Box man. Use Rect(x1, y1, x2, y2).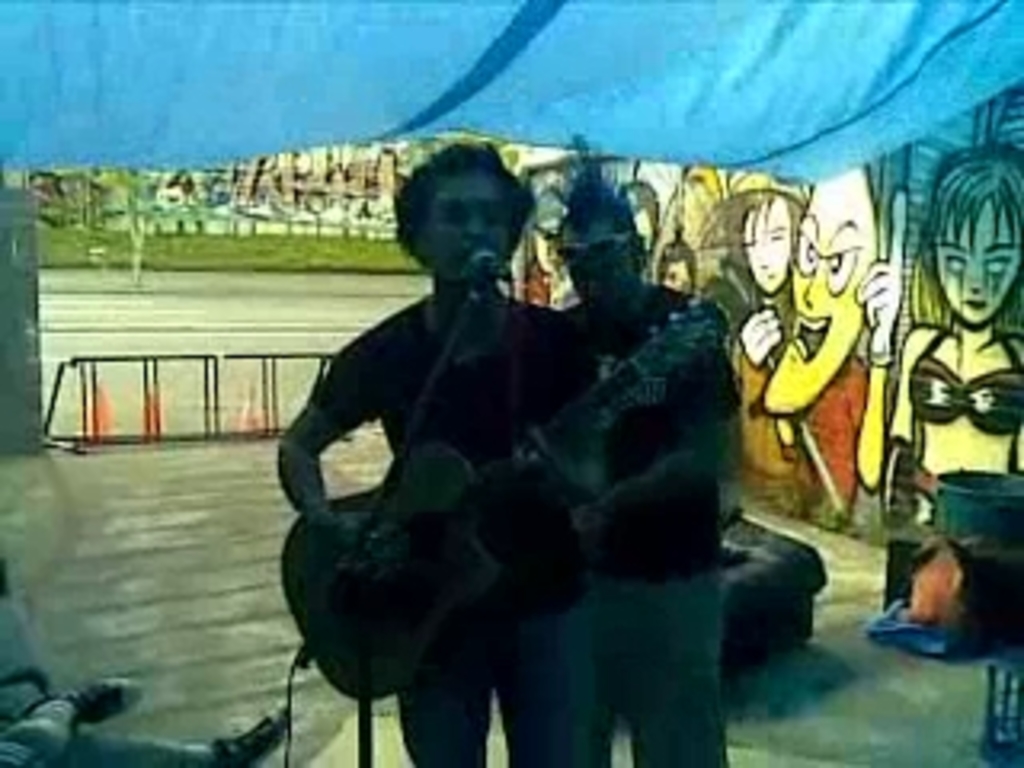
Rect(557, 125, 742, 765).
